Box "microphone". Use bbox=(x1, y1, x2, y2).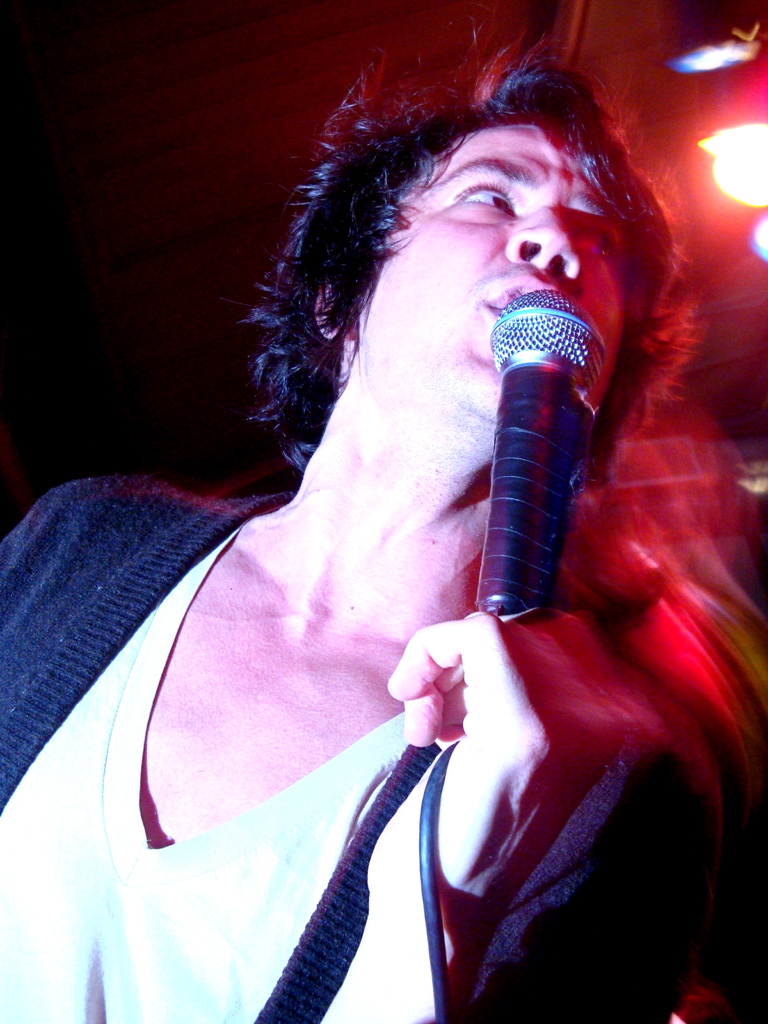
bbox=(473, 285, 607, 624).
